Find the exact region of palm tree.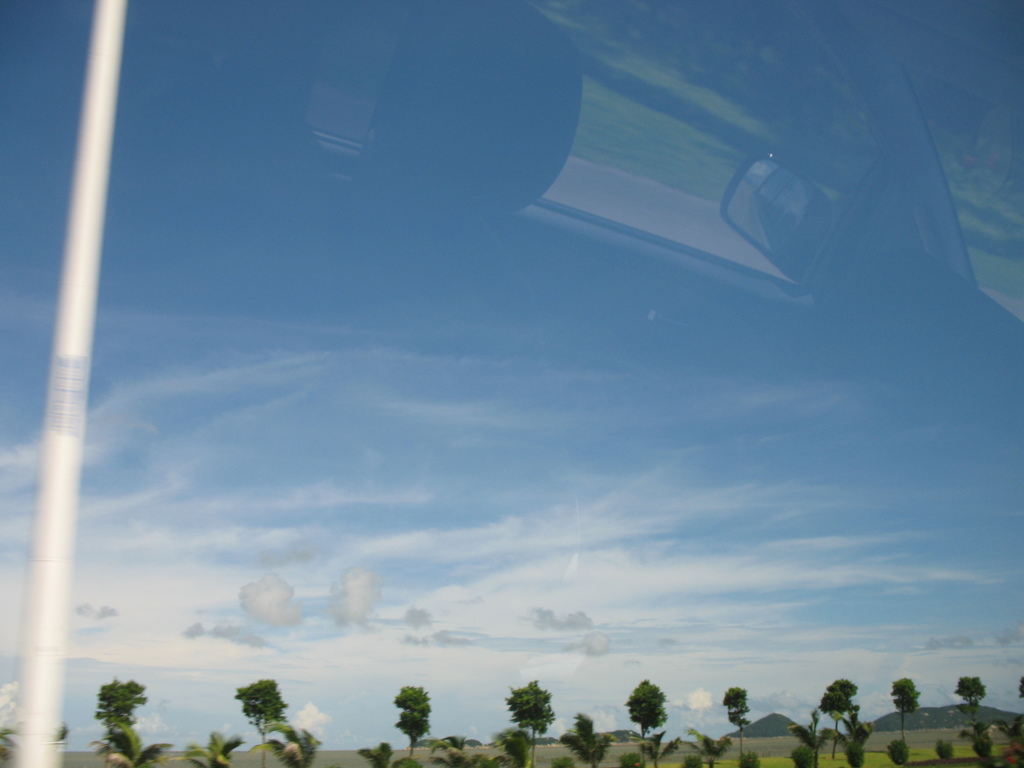
Exact region: bbox(495, 680, 568, 728).
